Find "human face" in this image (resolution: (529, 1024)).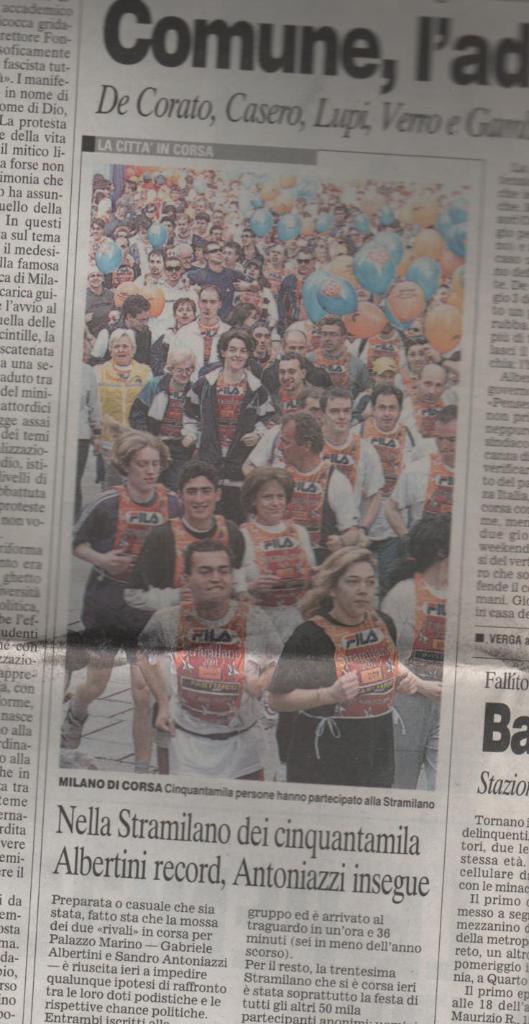
(left=334, top=562, right=376, bottom=618).
